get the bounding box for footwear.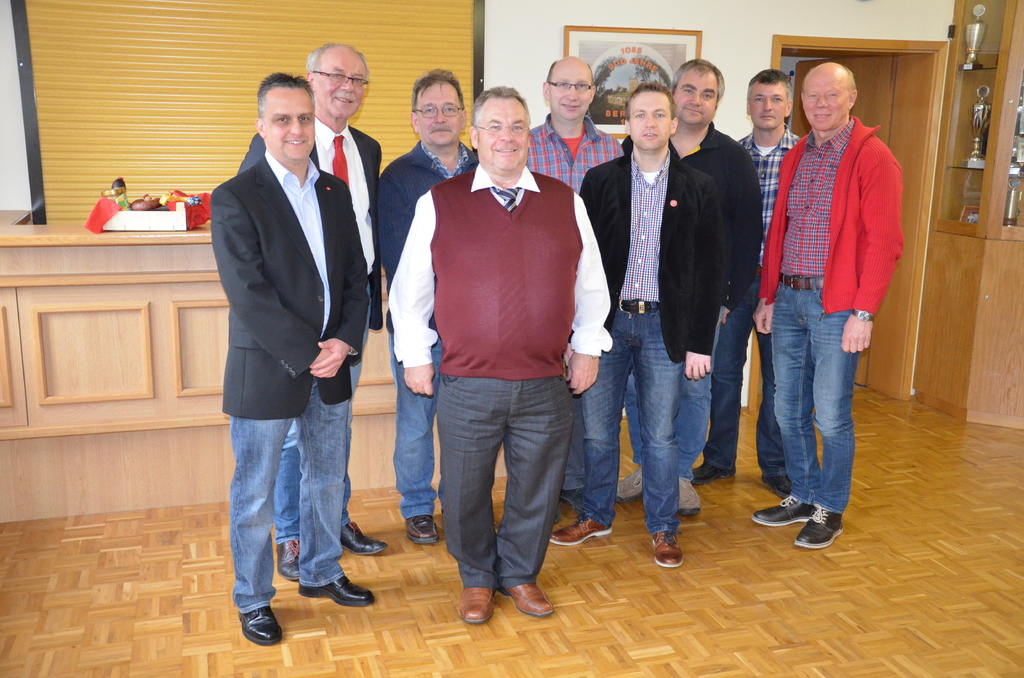
<box>691,459,737,484</box>.
